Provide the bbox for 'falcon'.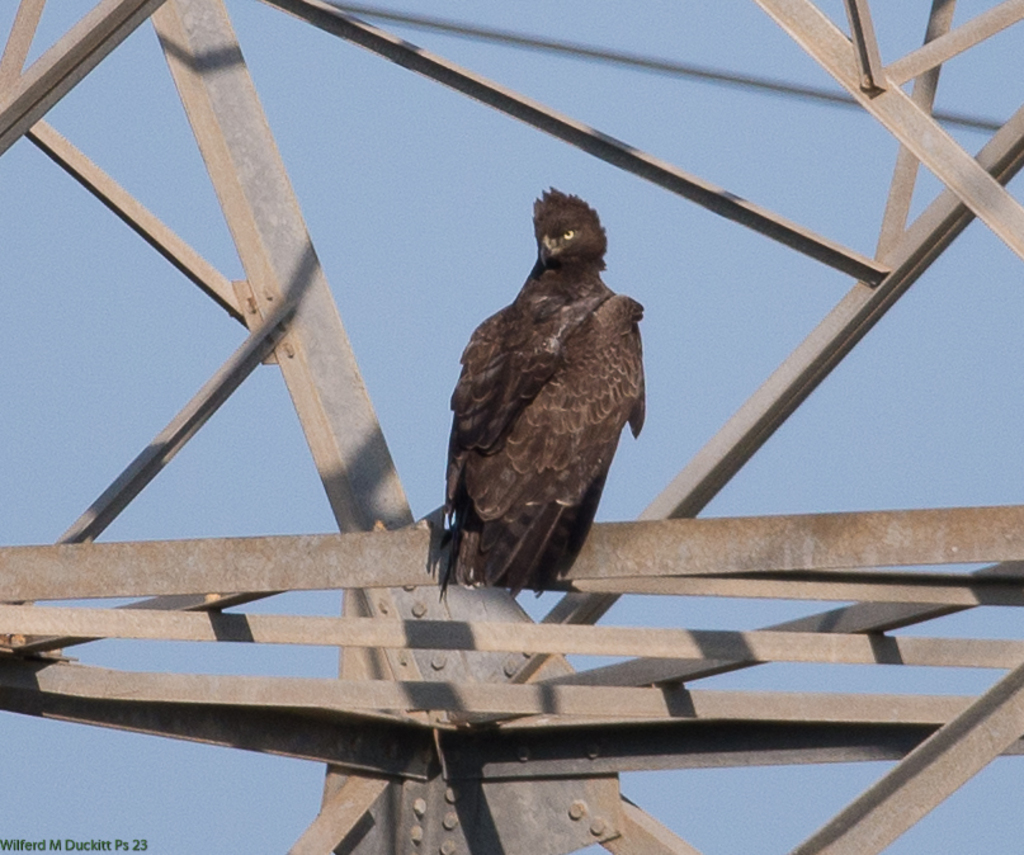
select_region(442, 183, 646, 608).
